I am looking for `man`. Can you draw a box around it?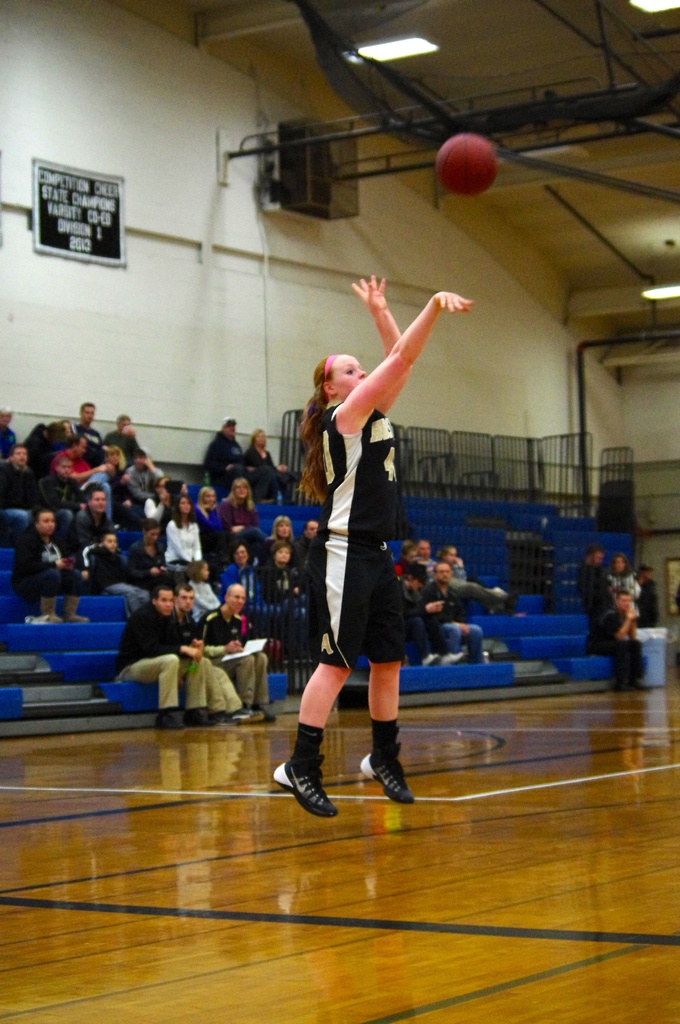
Sure, the bounding box is crop(572, 545, 614, 623).
